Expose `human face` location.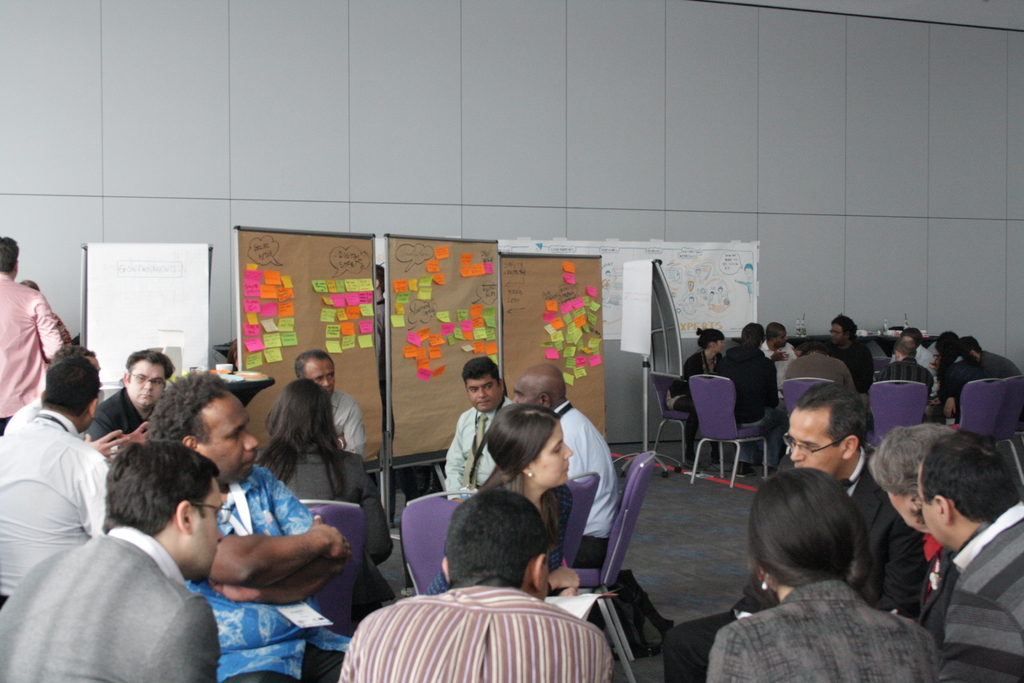
Exposed at rect(127, 358, 164, 414).
